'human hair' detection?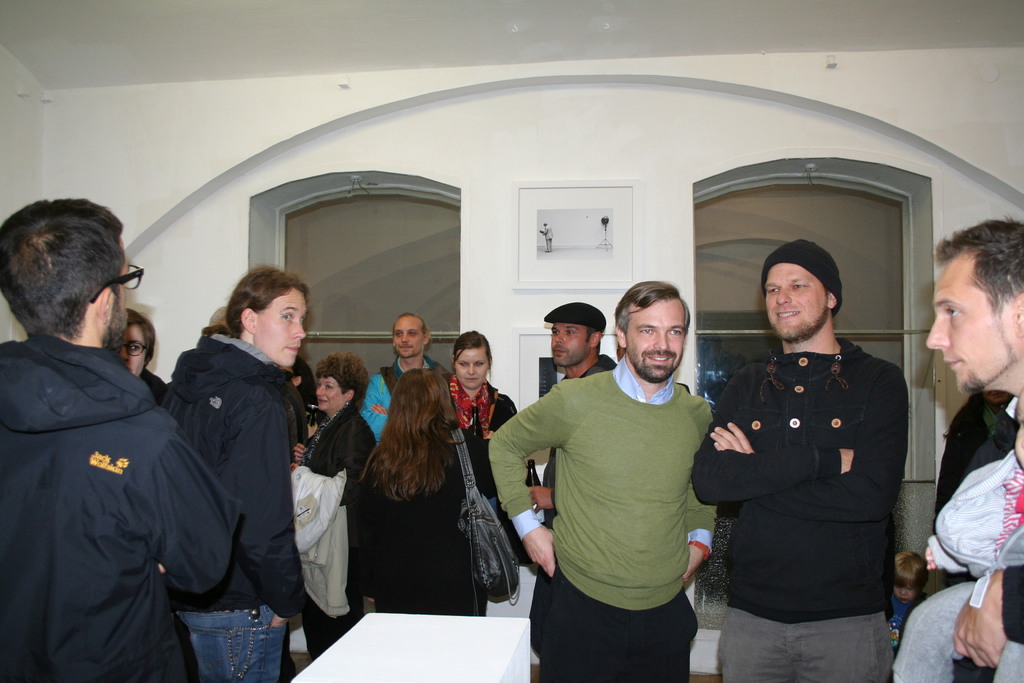
<bbox>316, 352, 374, 414</bbox>
